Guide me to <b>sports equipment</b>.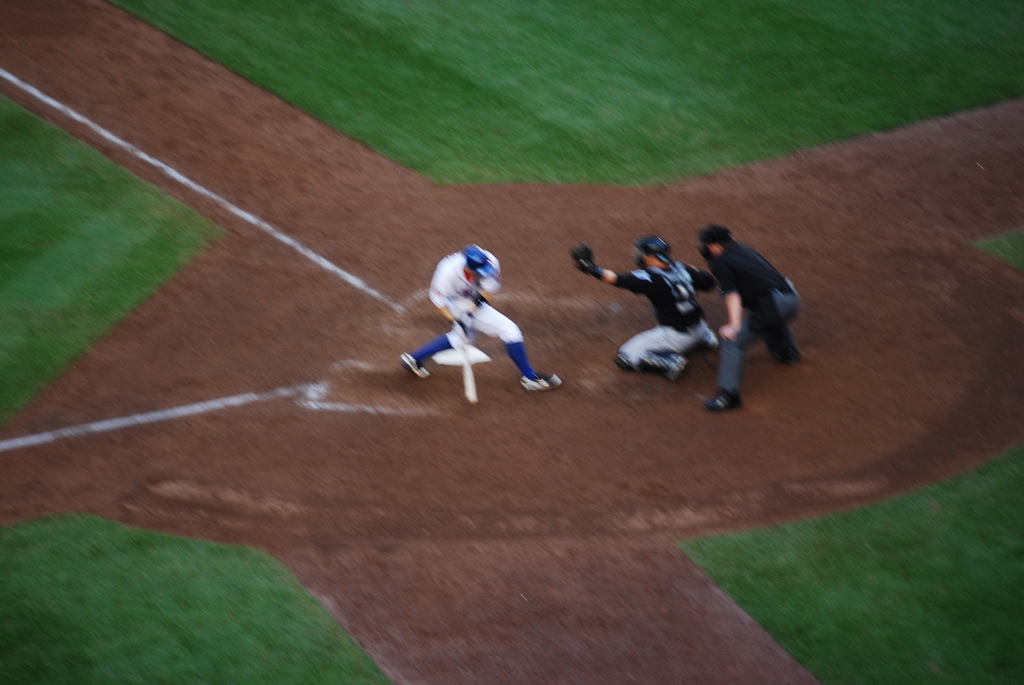
Guidance: 396:352:434:383.
